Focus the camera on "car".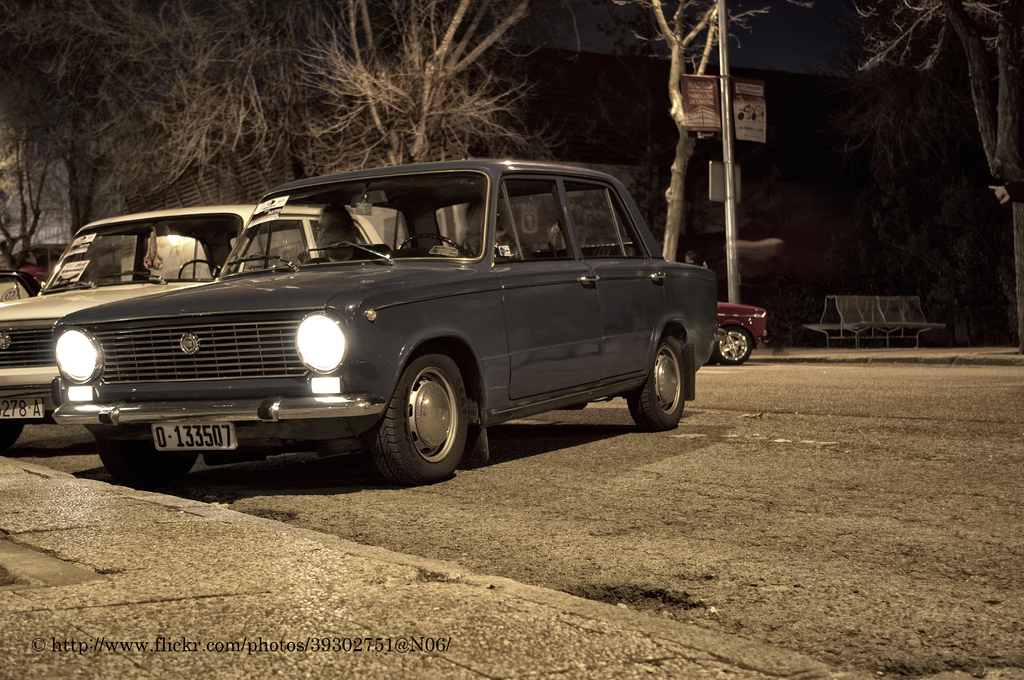
Focus region: BBox(53, 161, 727, 486).
